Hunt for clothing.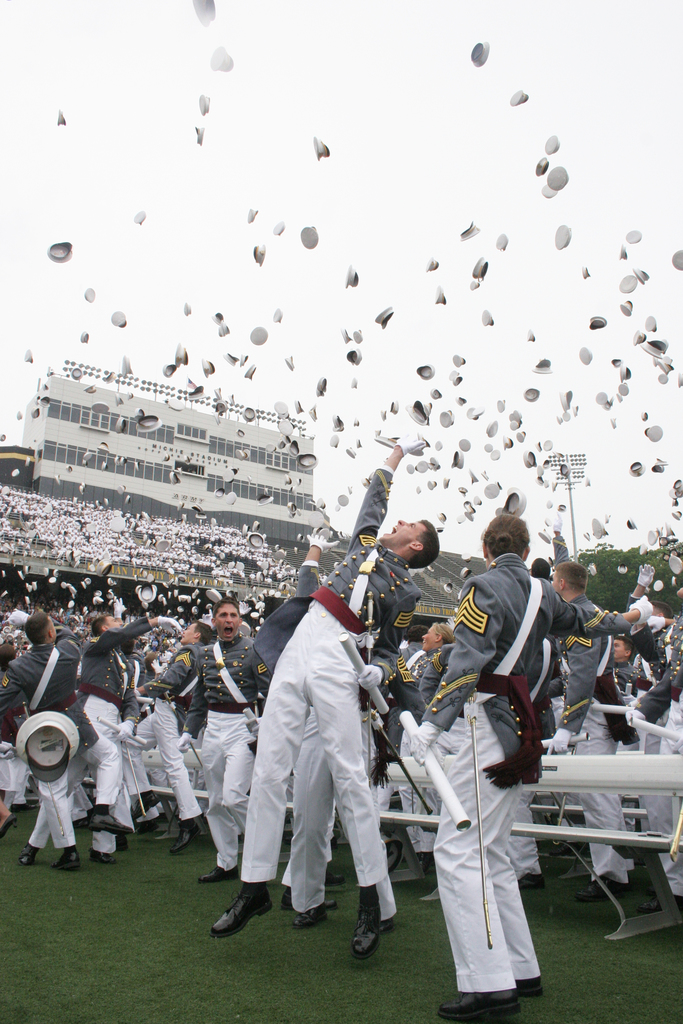
Hunted down at 138 639 198 809.
